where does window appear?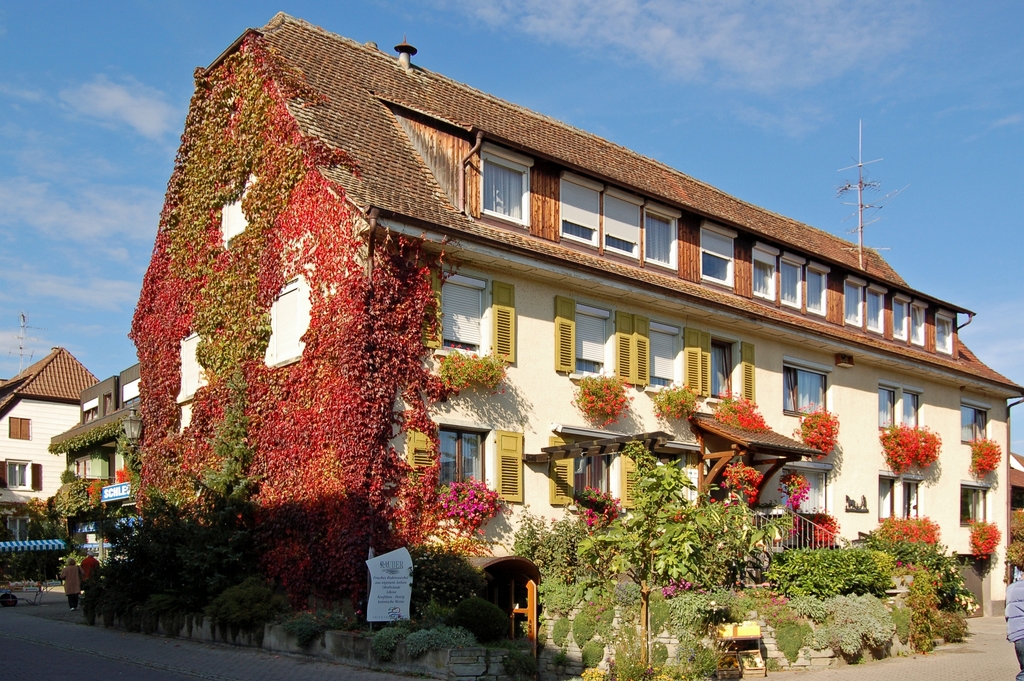
Appears at 440 427 489 496.
